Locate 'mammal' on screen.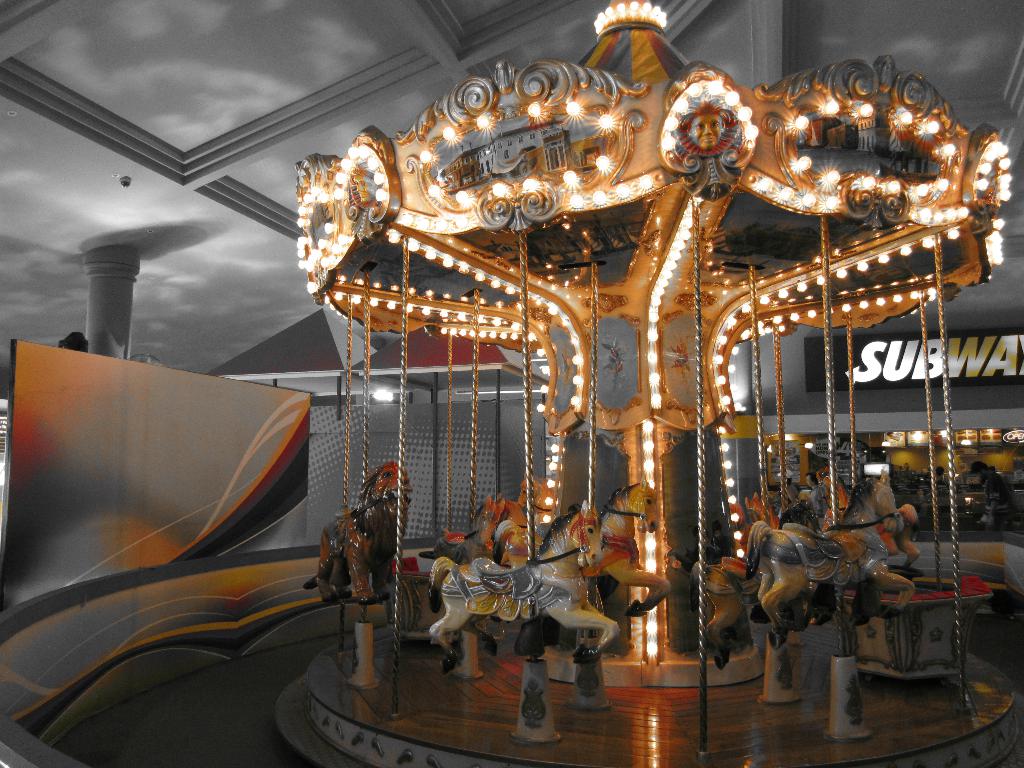
On screen at (left=312, top=458, right=412, bottom=603).
